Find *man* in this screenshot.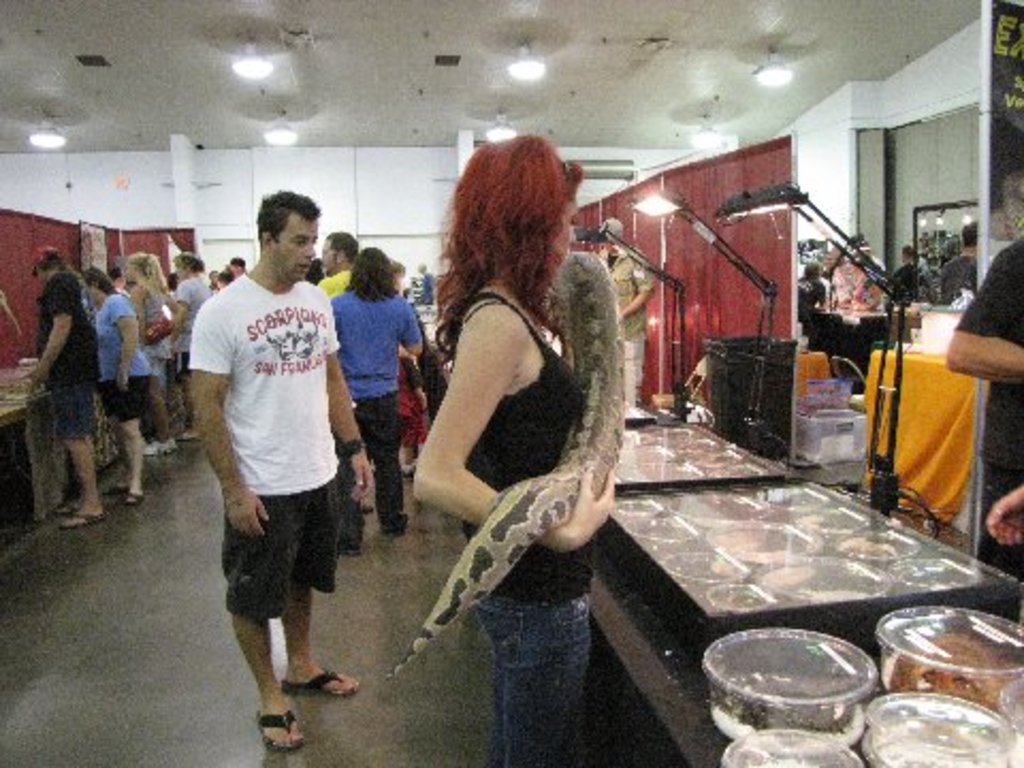
The bounding box for *man* is 941/235/1022/580.
